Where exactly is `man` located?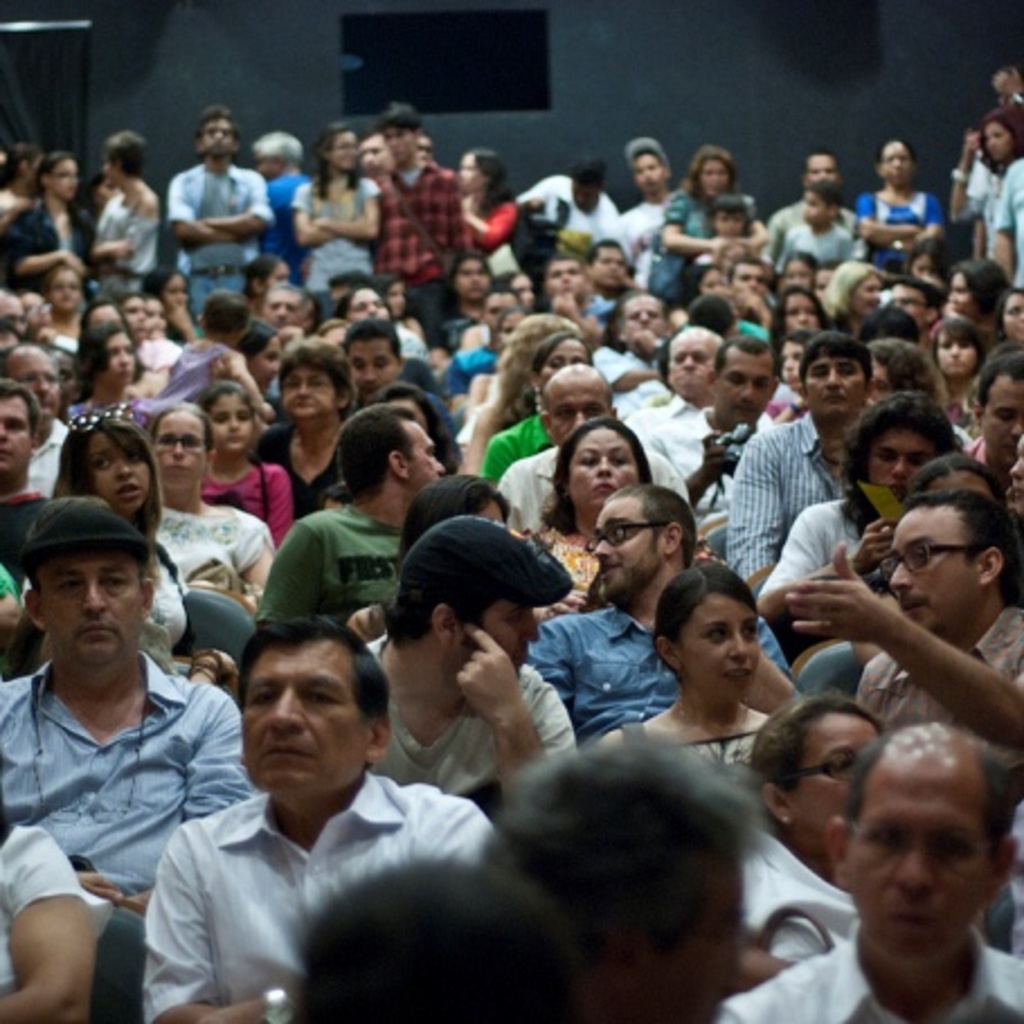
Its bounding box is bbox(533, 486, 700, 734).
